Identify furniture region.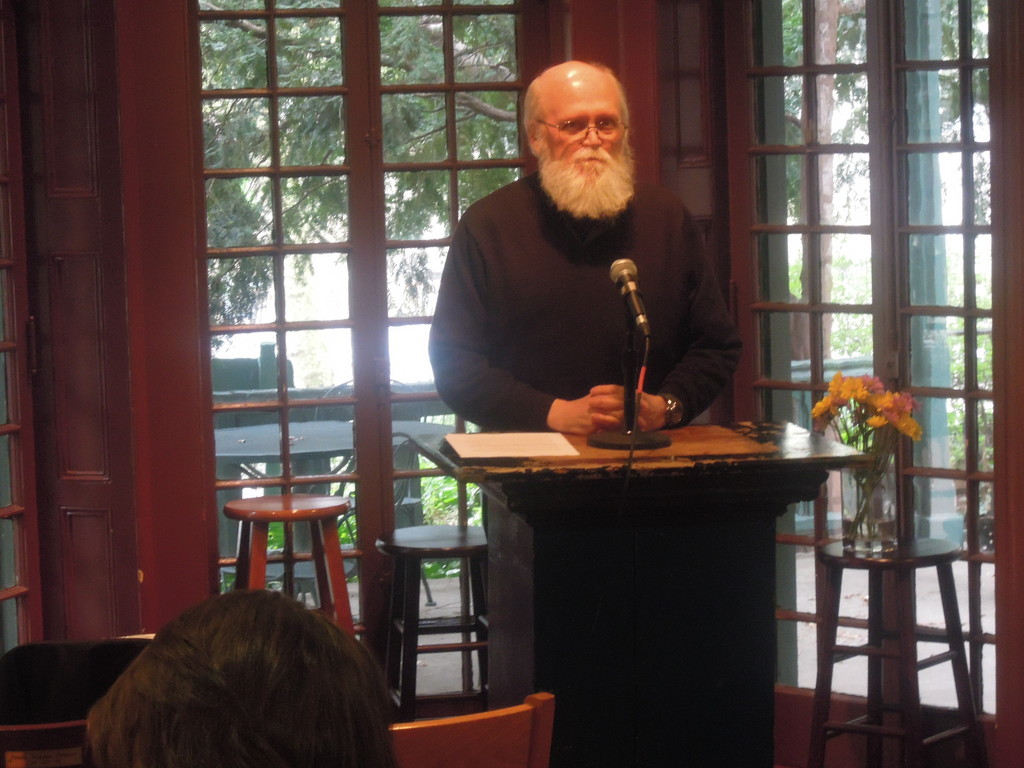
Region: [374,523,490,723].
